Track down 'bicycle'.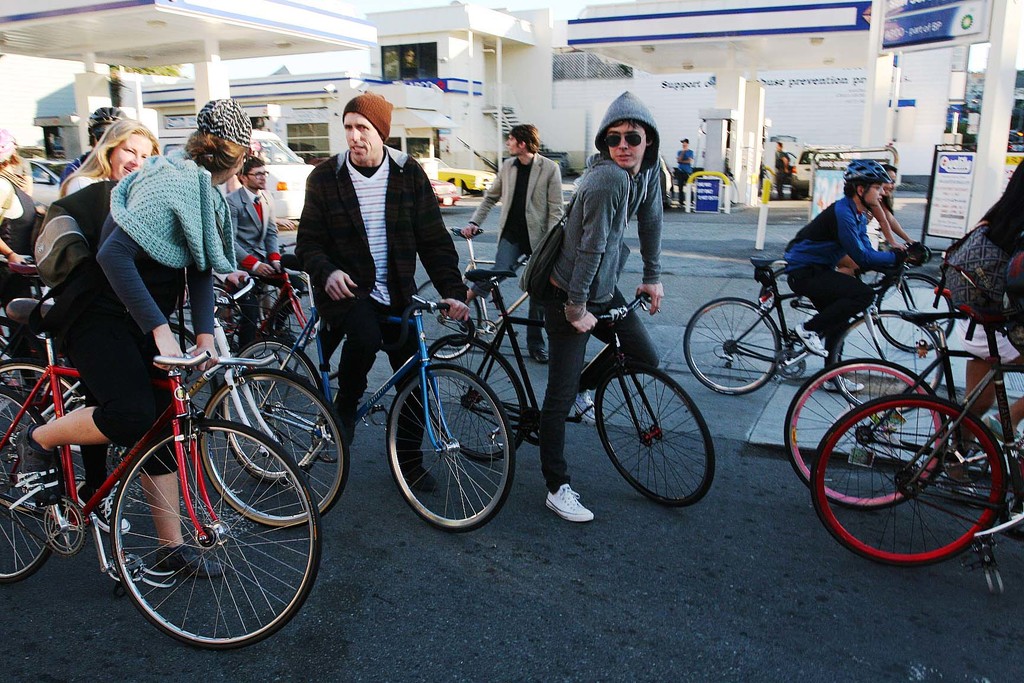
Tracked to (353,199,601,363).
